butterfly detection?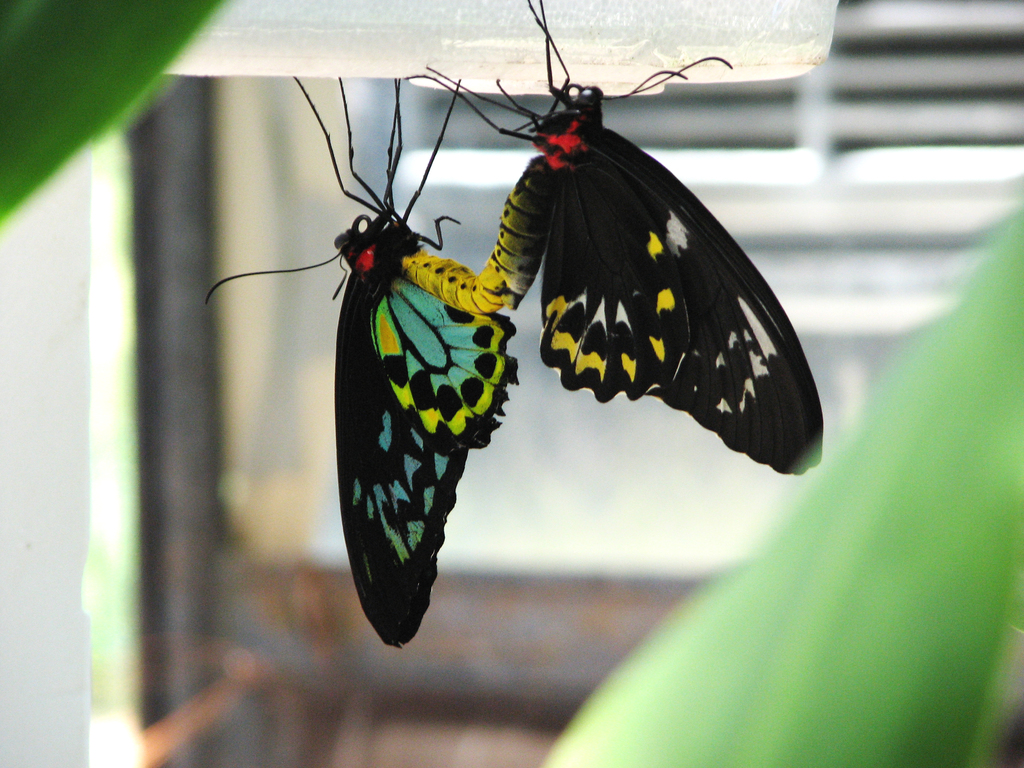
<bbox>200, 60, 528, 653</bbox>
